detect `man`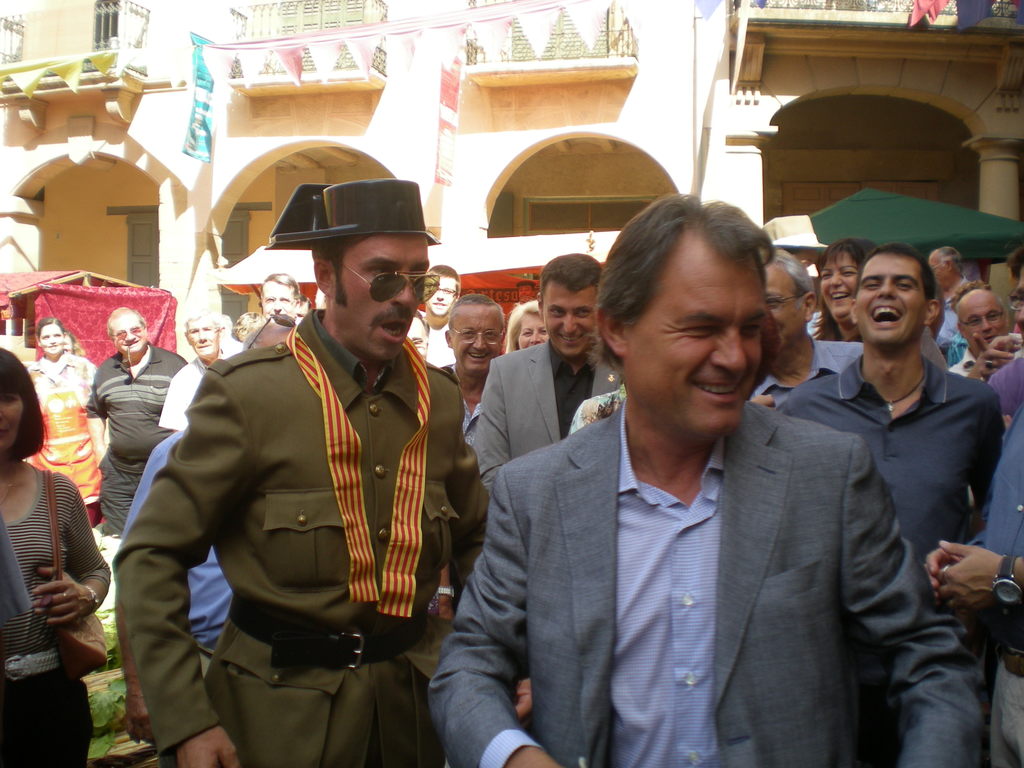
region(406, 307, 432, 365)
